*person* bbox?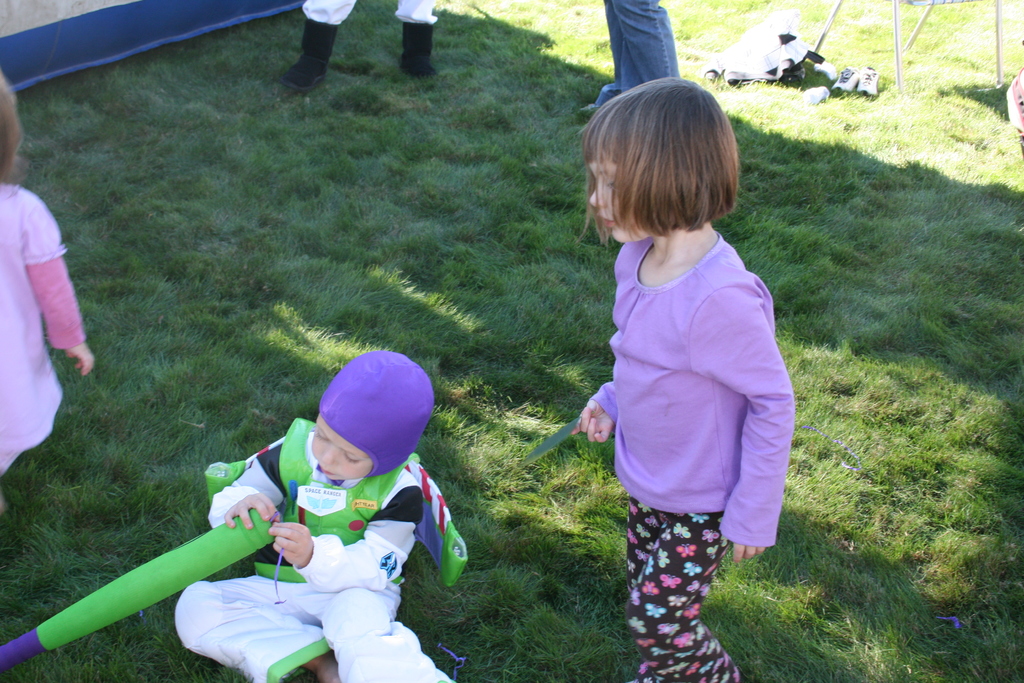
bbox(0, 69, 94, 514)
